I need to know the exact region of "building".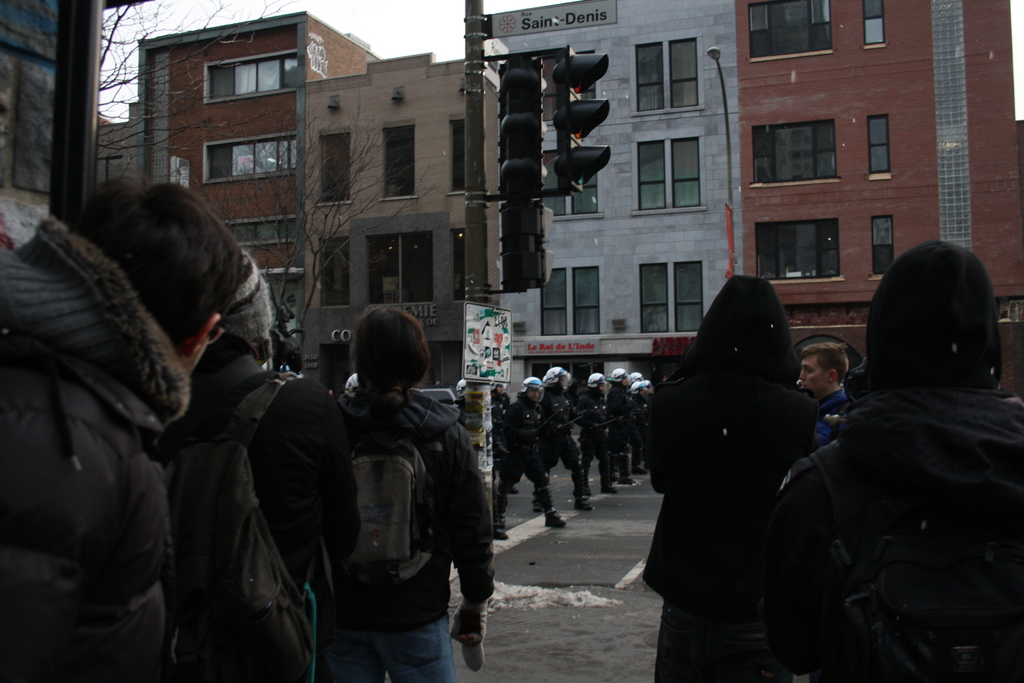
Region: [x1=0, y1=0, x2=1012, y2=399].
